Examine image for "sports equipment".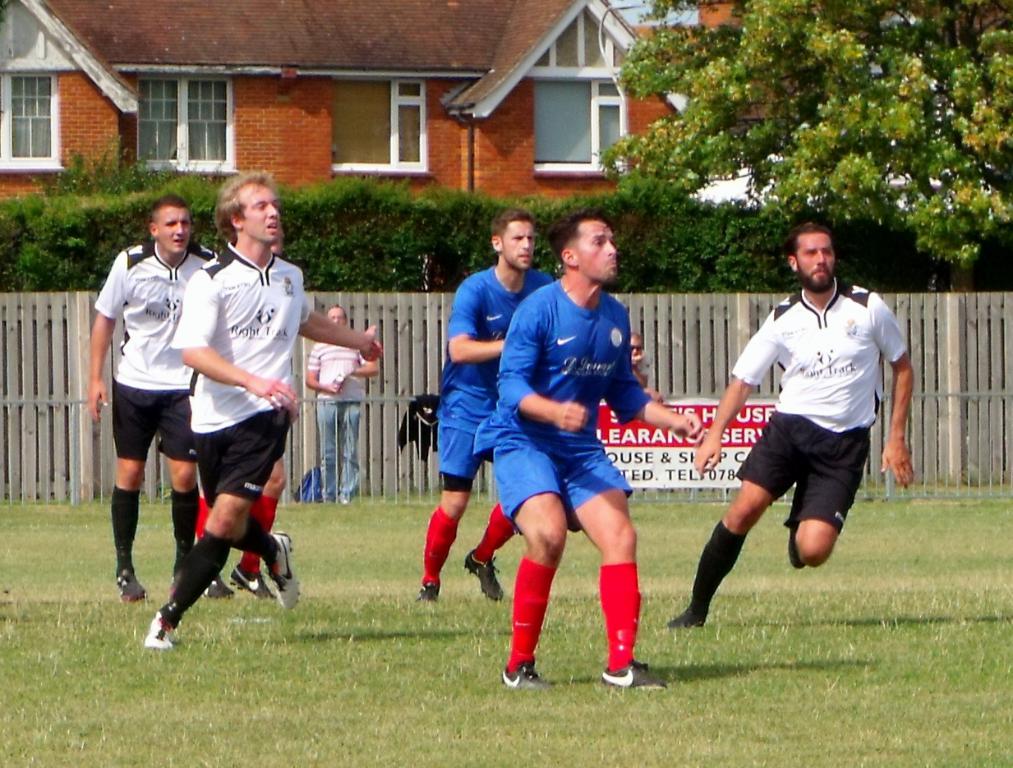
Examination result: x1=599 y1=658 x2=672 y2=699.
